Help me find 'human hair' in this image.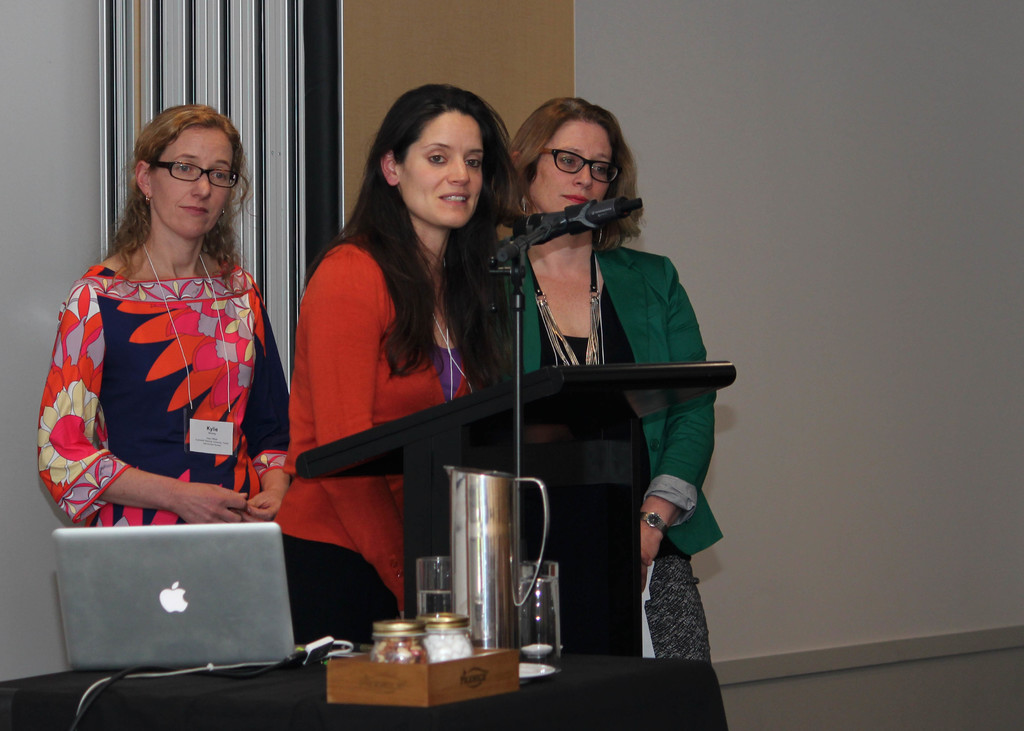
Found it: (304, 79, 524, 378).
